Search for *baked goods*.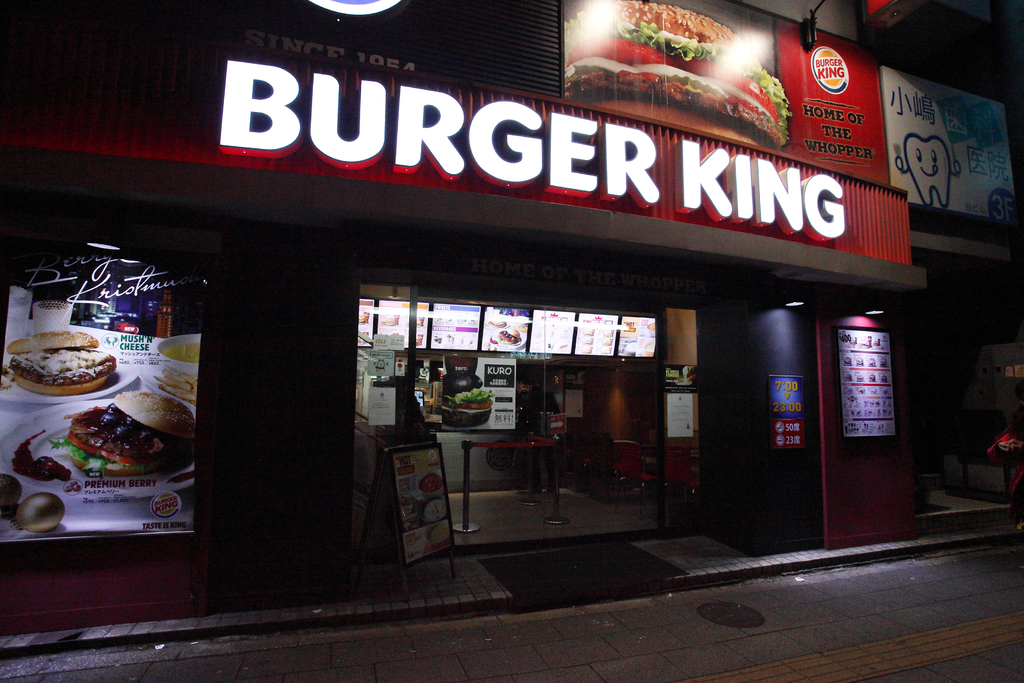
Found at <bbox>6, 325, 120, 393</bbox>.
